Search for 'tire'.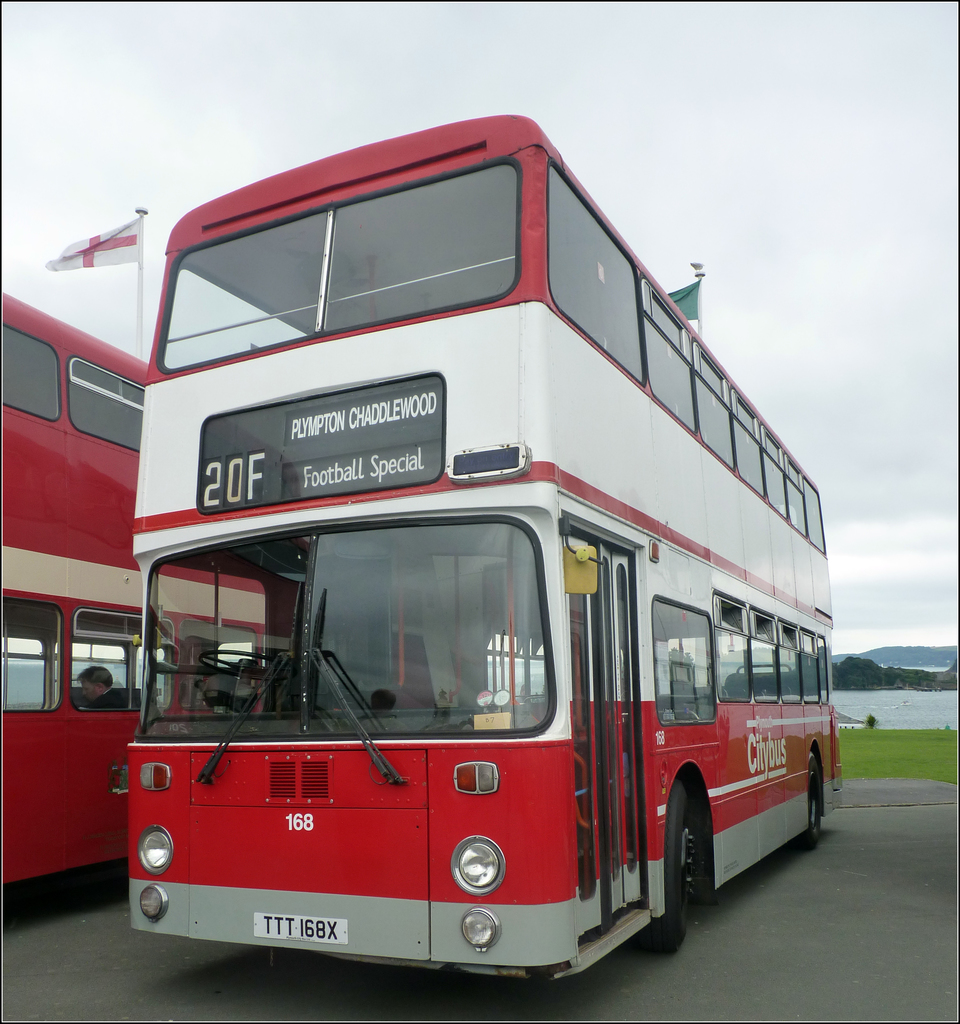
Found at pyautogui.locateOnScreen(628, 769, 712, 954).
